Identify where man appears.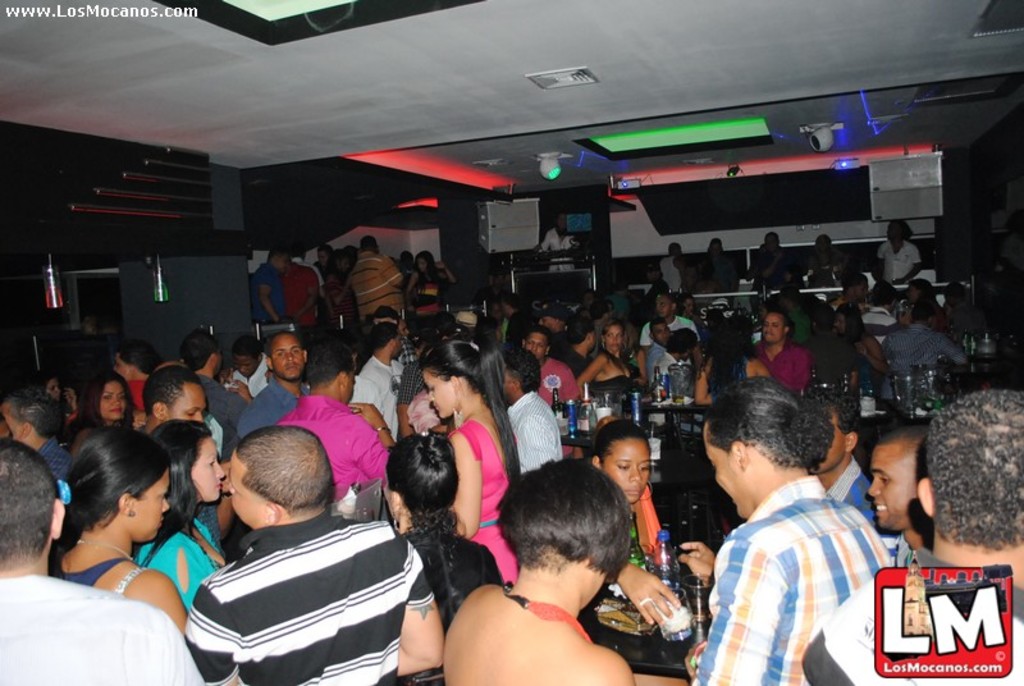
Appears at box=[884, 301, 968, 378].
